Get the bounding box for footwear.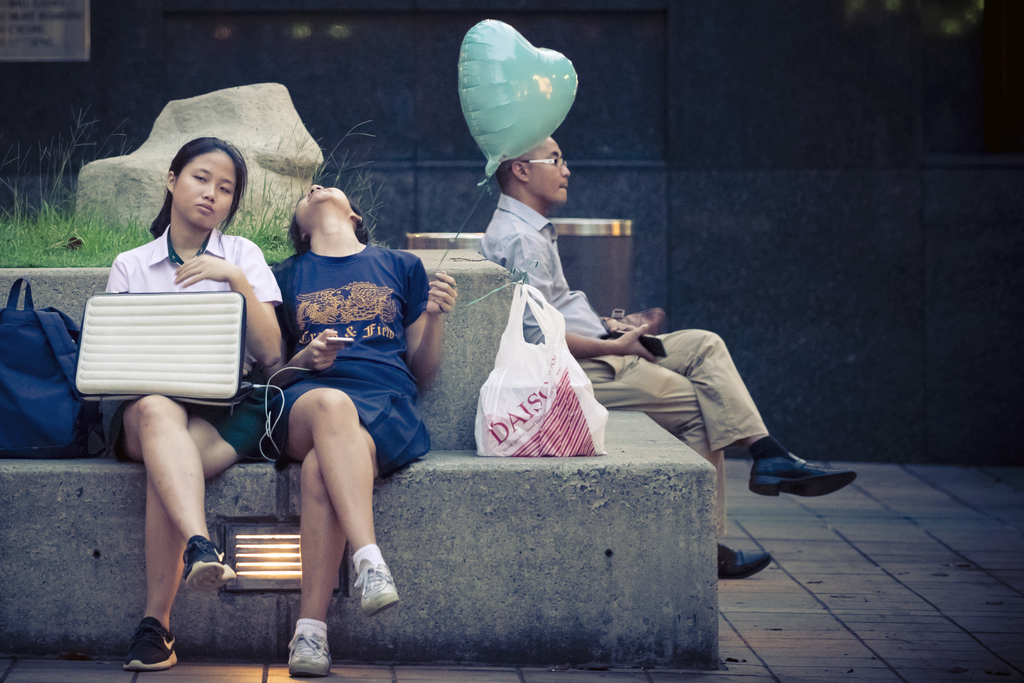
bbox=(287, 629, 333, 679).
